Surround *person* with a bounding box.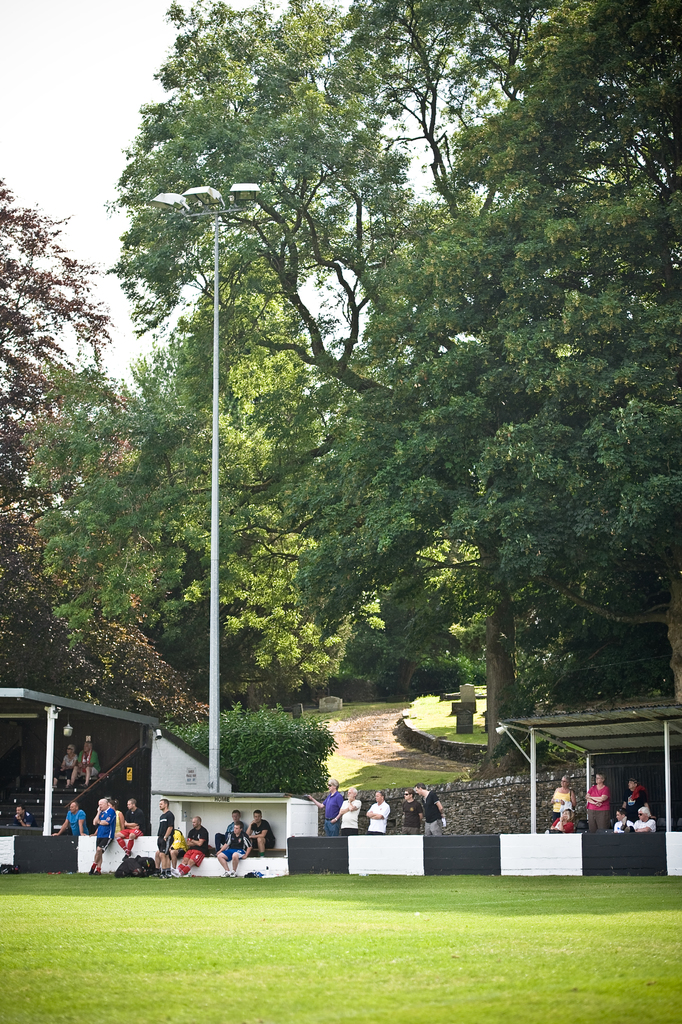
[153,828,190,884].
